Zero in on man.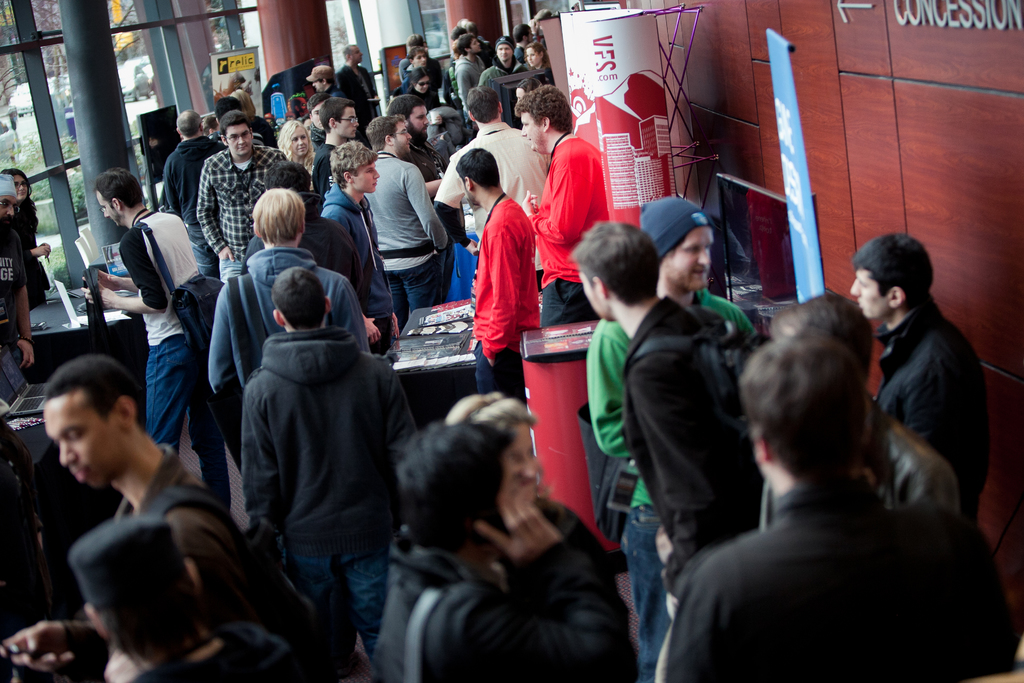
Zeroed in: select_region(840, 231, 986, 526).
